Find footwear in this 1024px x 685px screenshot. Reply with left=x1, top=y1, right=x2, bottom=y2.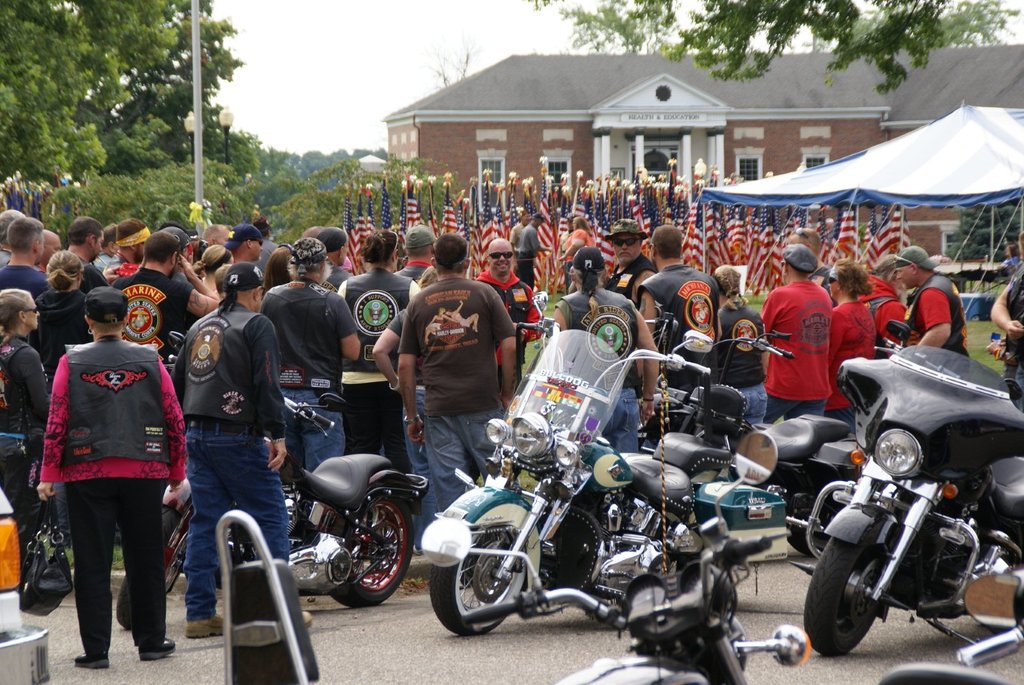
left=138, top=636, right=177, bottom=661.
